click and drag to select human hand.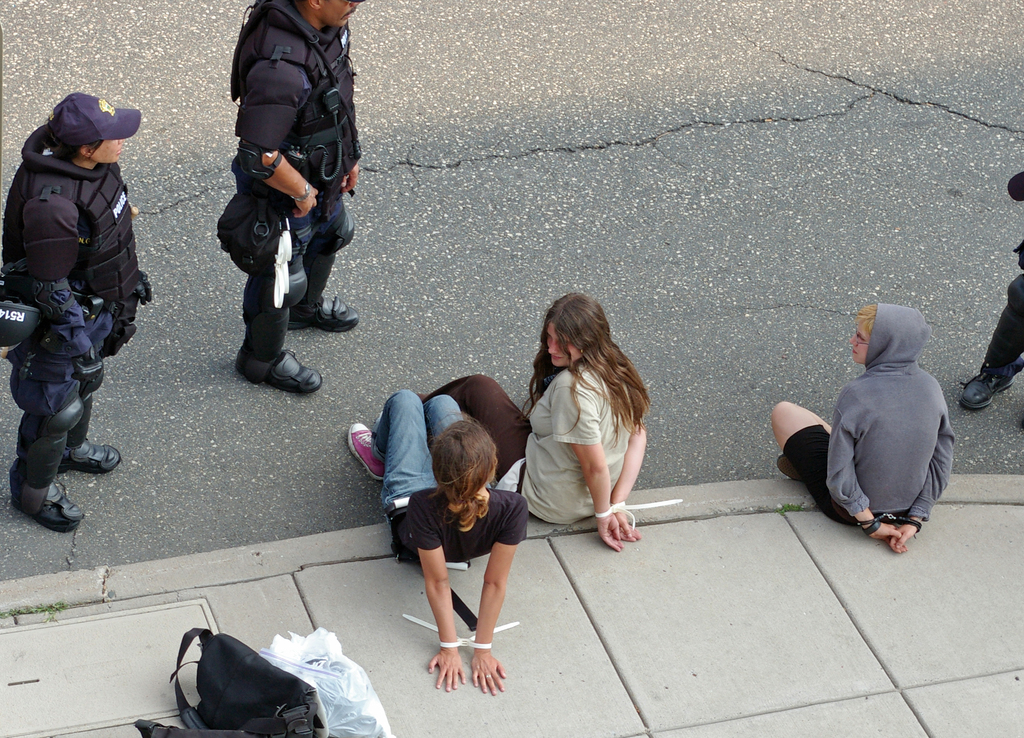
Selection: [340,166,360,195].
